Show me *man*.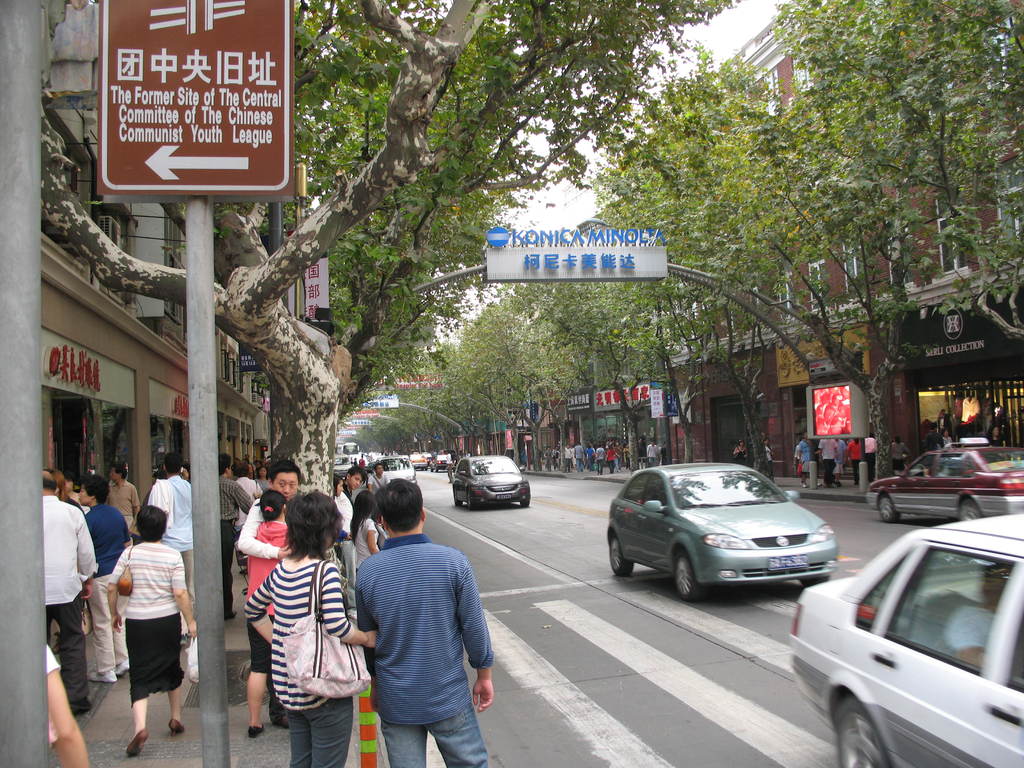
*man* is here: bbox=[800, 431, 808, 488].
